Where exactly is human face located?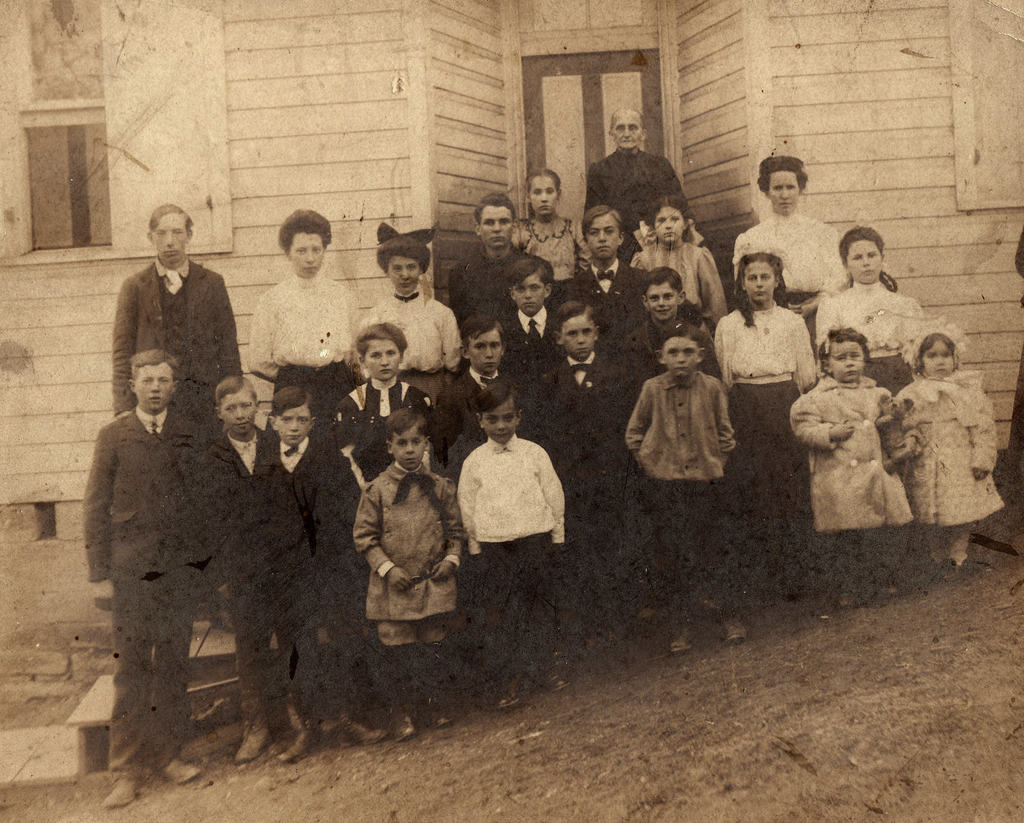
Its bounding box is x1=655, y1=205, x2=684, y2=243.
